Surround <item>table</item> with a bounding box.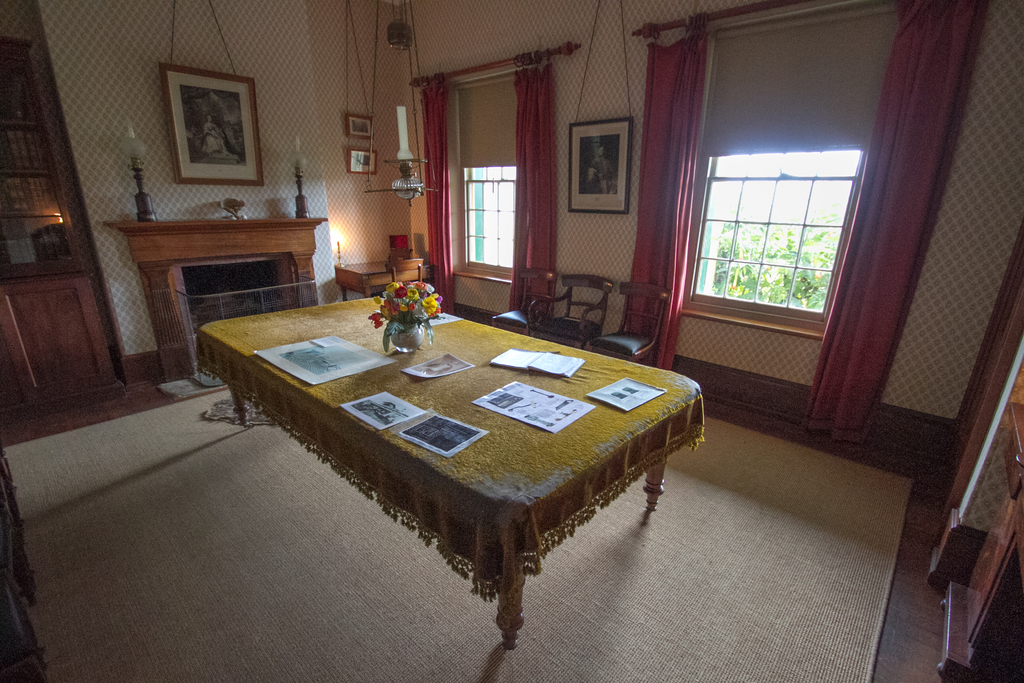
198, 292, 708, 662.
